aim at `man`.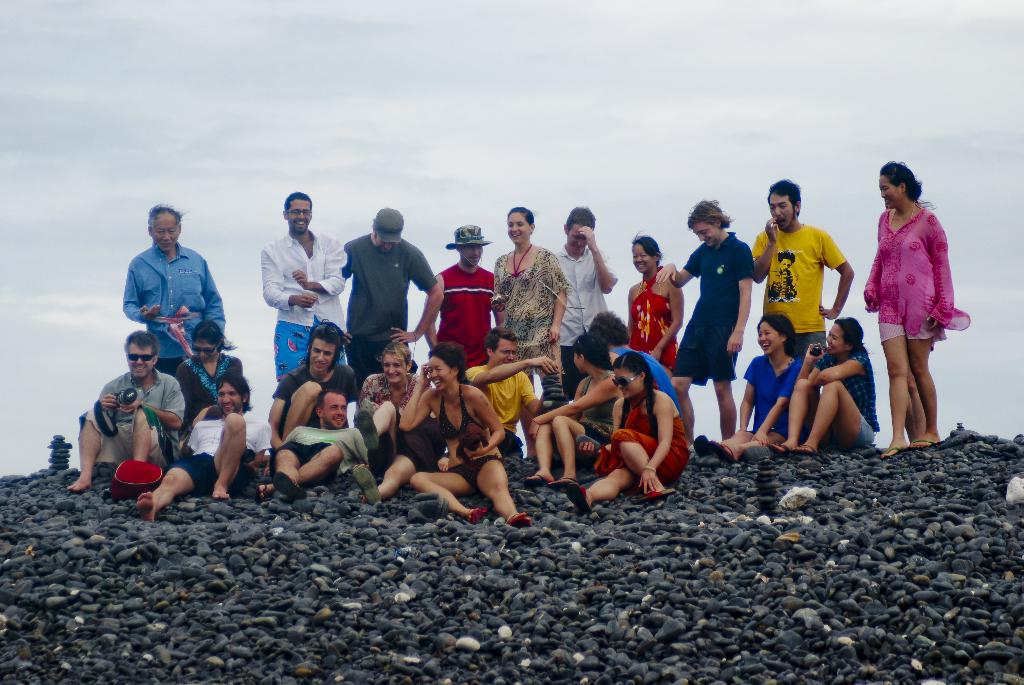
Aimed at x1=644, y1=194, x2=757, y2=448.
